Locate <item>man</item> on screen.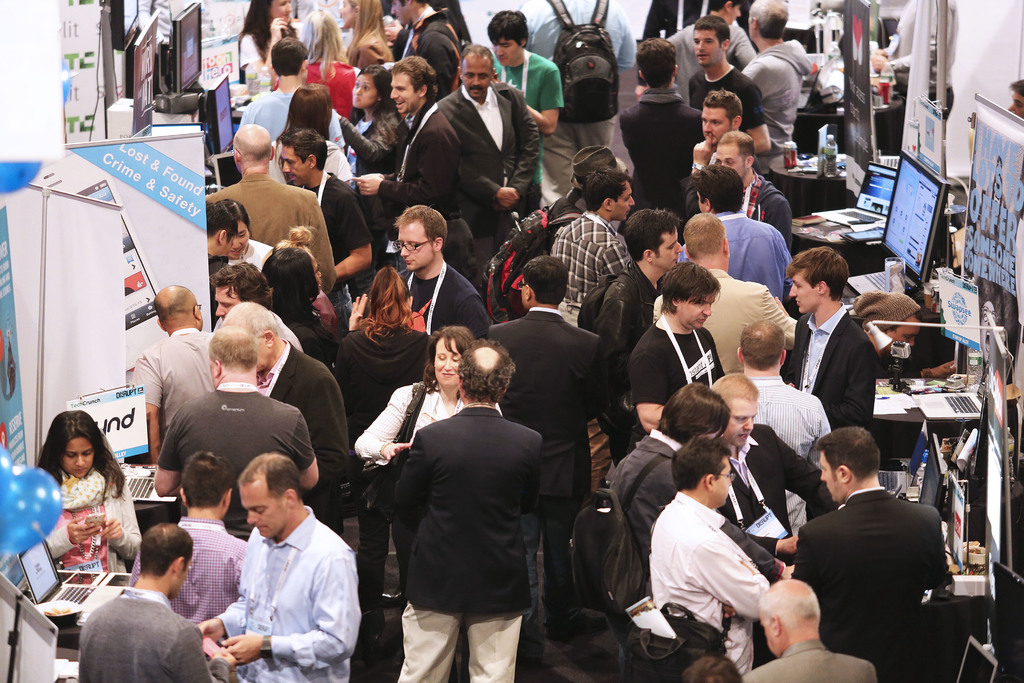
On screen at box=[547, 166, 636, 495].
